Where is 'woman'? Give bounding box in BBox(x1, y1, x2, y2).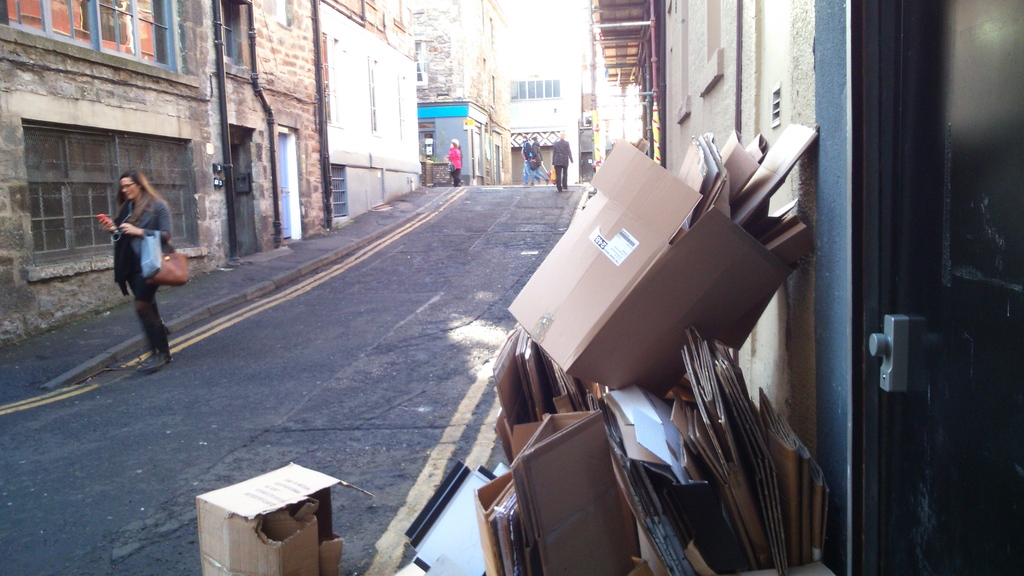
BBox(447, 144, 463, 188).
